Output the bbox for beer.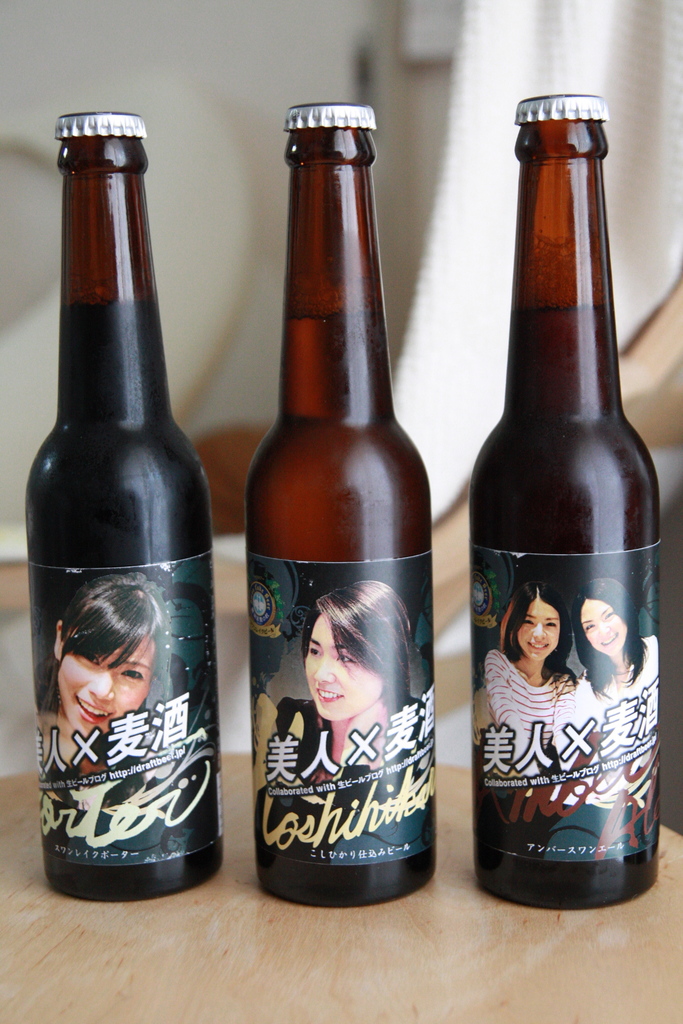
left=20, top=111, right=225, bottom=897.
